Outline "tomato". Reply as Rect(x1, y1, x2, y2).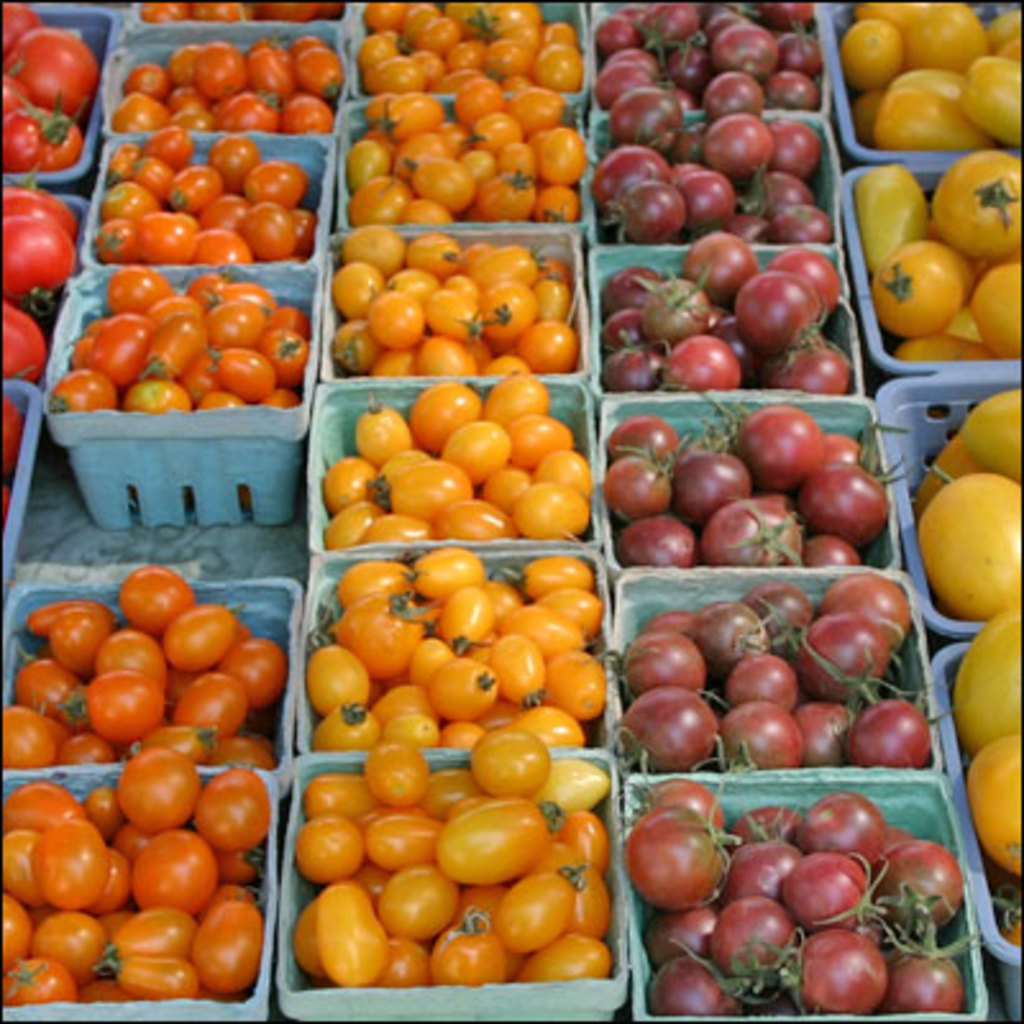
Rect(0, 0, 36, 69).
